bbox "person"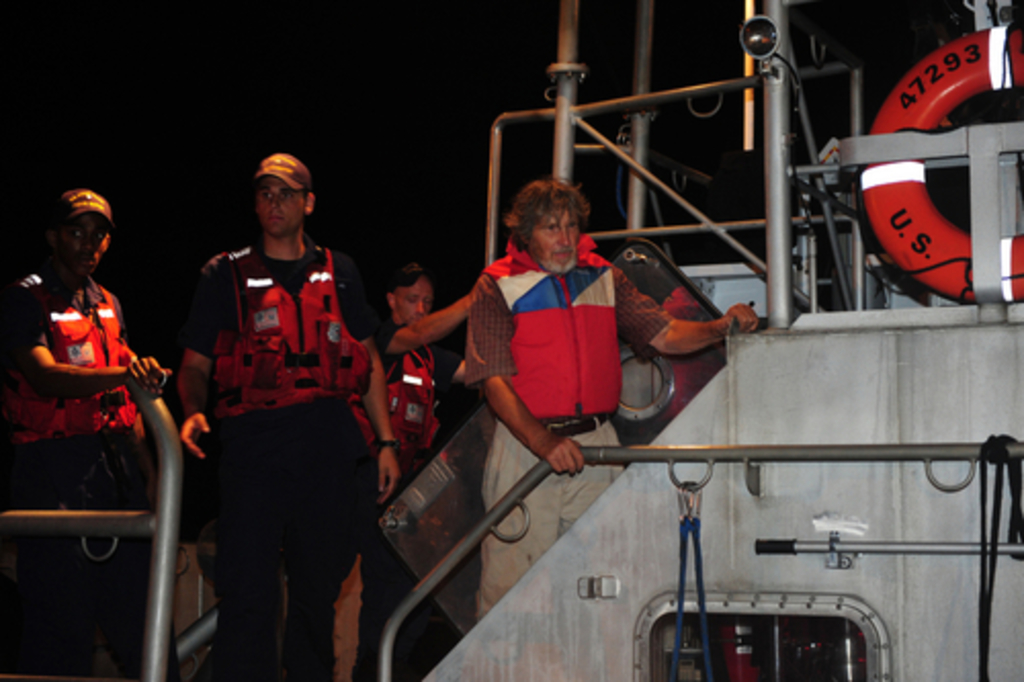
(left=350, top=260, right=489, bottom=676)
